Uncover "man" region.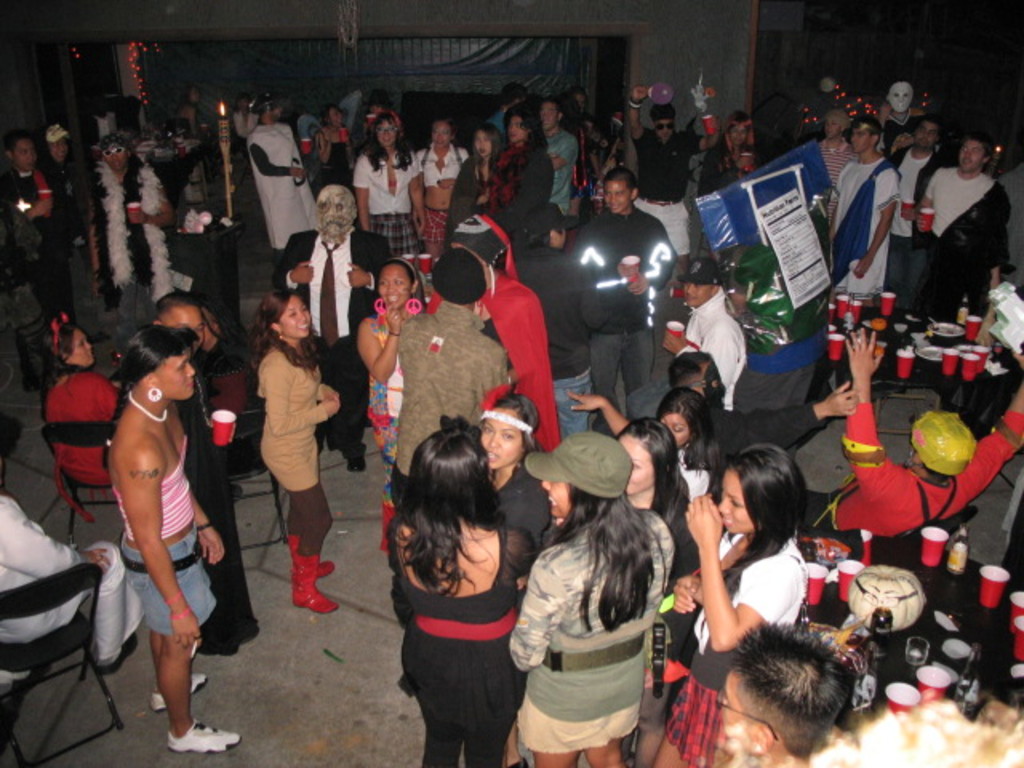
Uncovered: (left=818, top=109, right=861, bottom=222).
